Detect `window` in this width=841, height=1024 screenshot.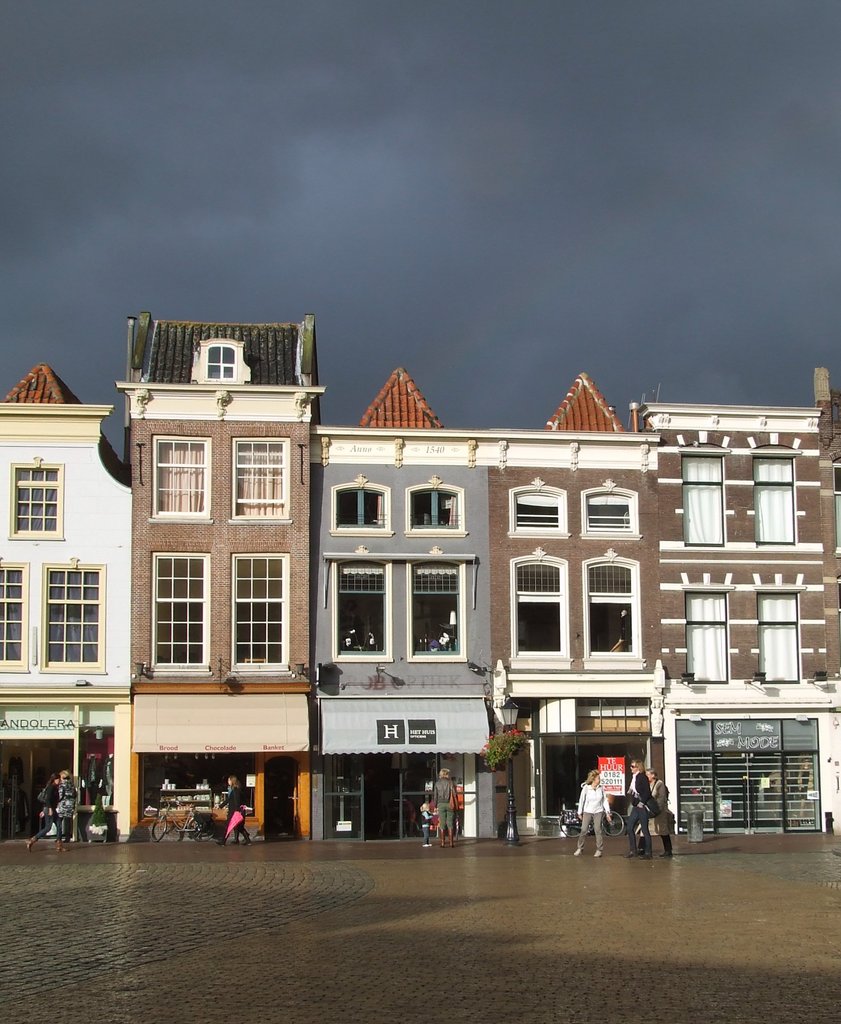
Detection: (404,561,473,662).
